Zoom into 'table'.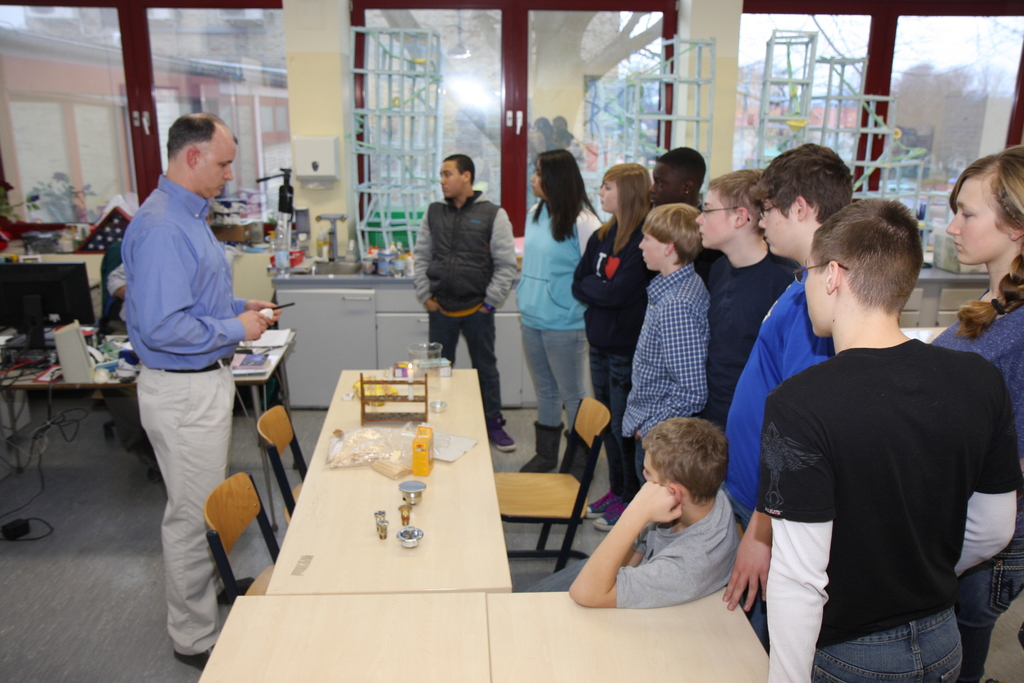
Zoom target: detection(0, 329, 294, 532).
